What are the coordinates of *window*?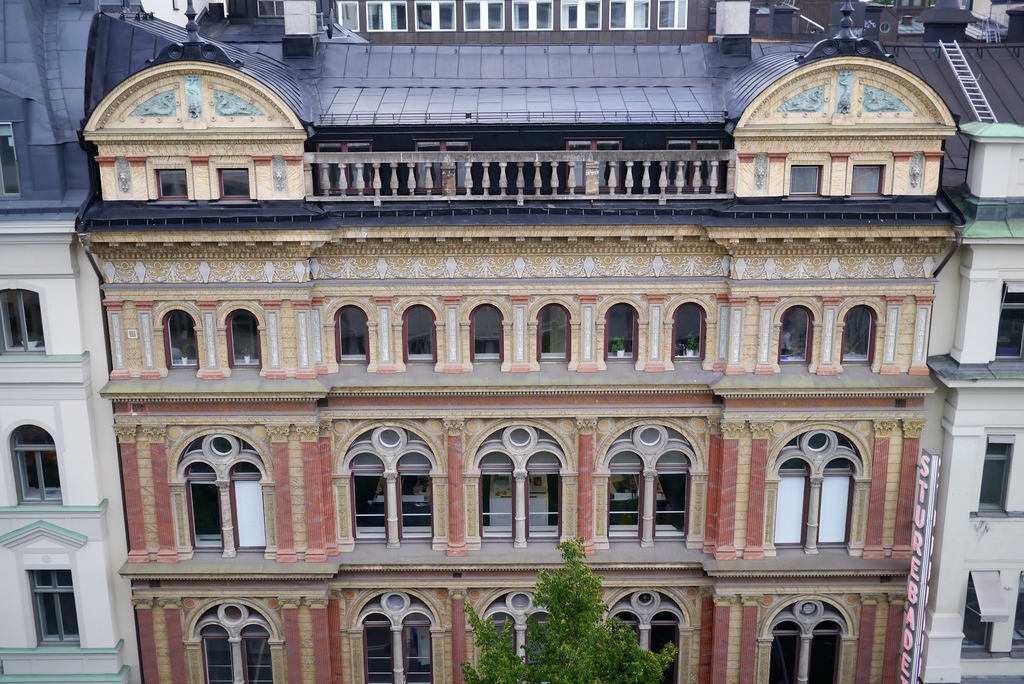
<box>607,308,638,357</box>.
